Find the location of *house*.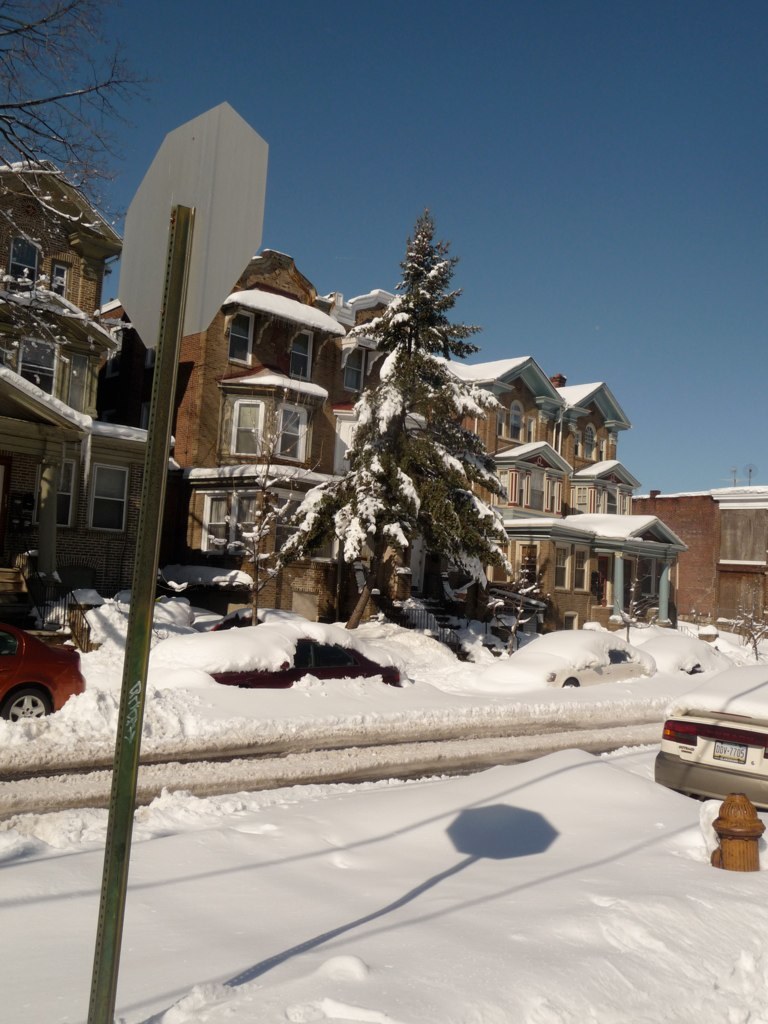
Location: region(665, 480, 767, 640).
